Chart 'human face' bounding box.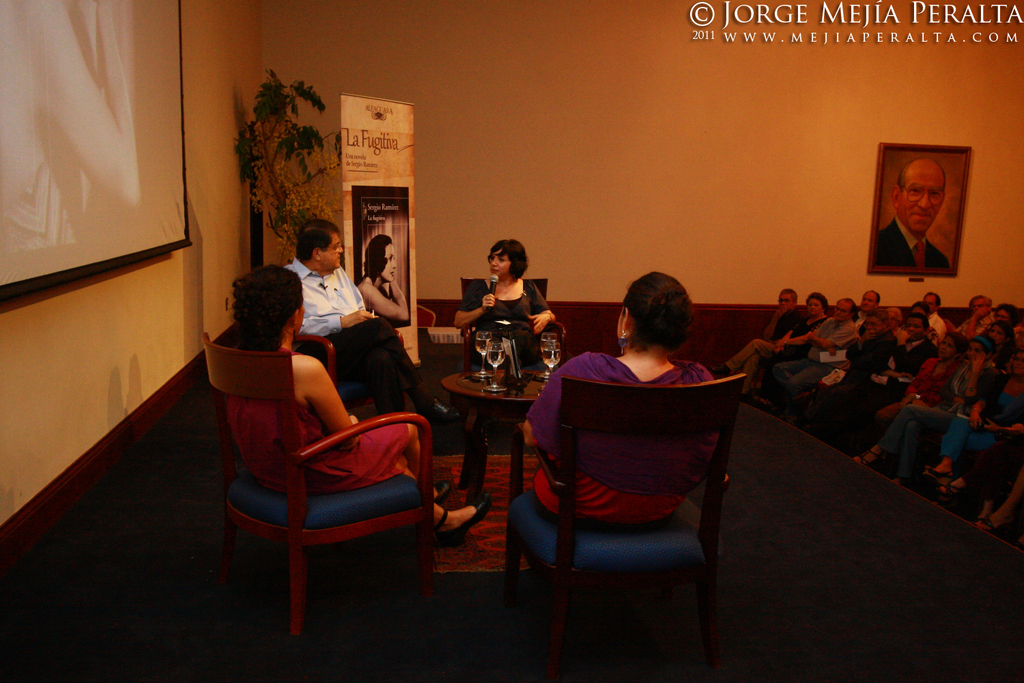
Charted: left=965, top=344, right=976, bottom=362.
